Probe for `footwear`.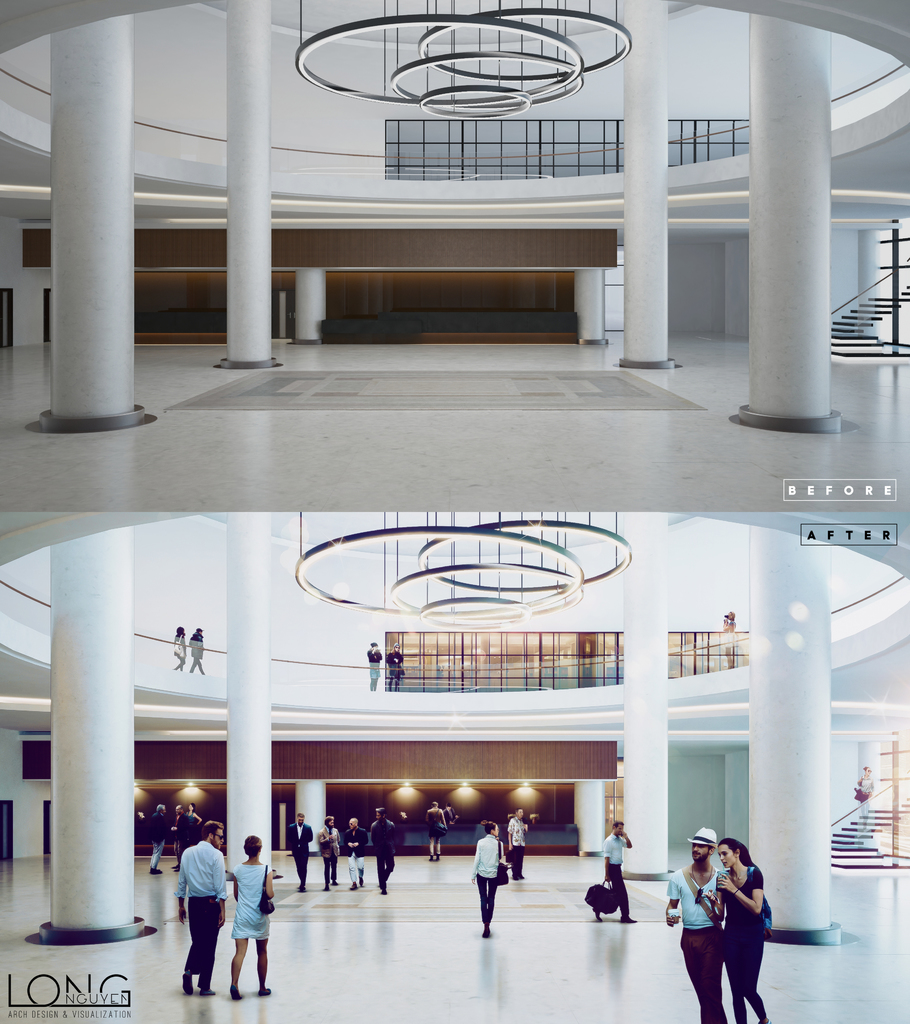
Probe result: crop(224, 982, 243, 998).
